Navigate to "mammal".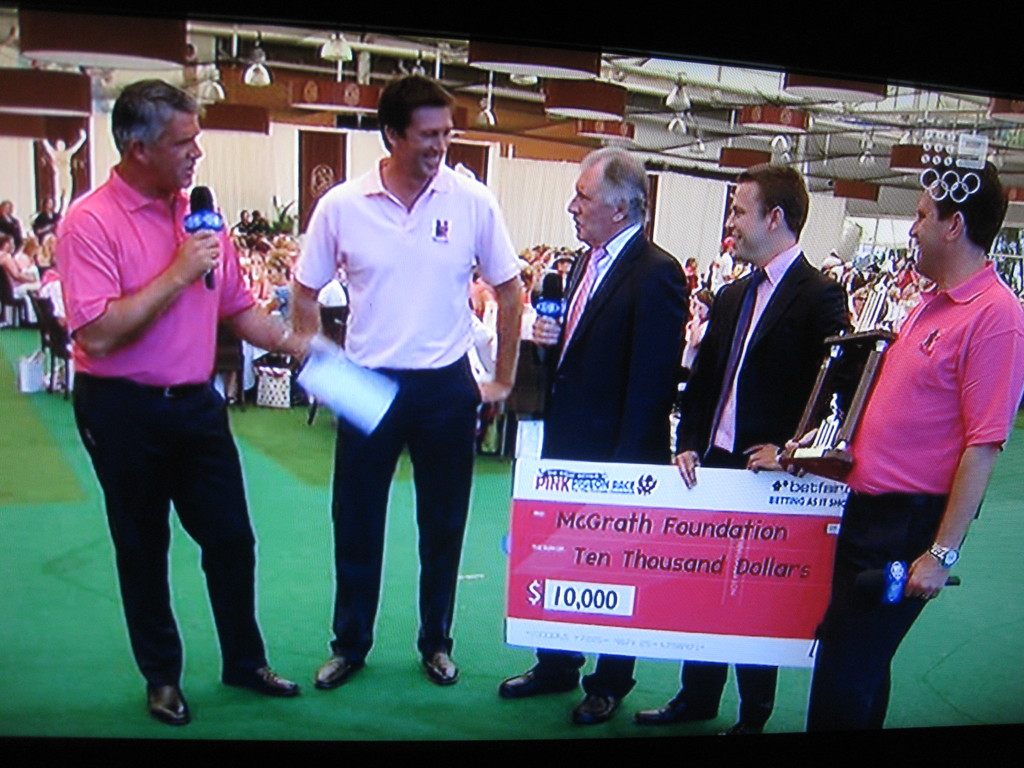
Navigation target: {"x1": 801, "y1": 161, "x2": 1023, "y2": 737}.
